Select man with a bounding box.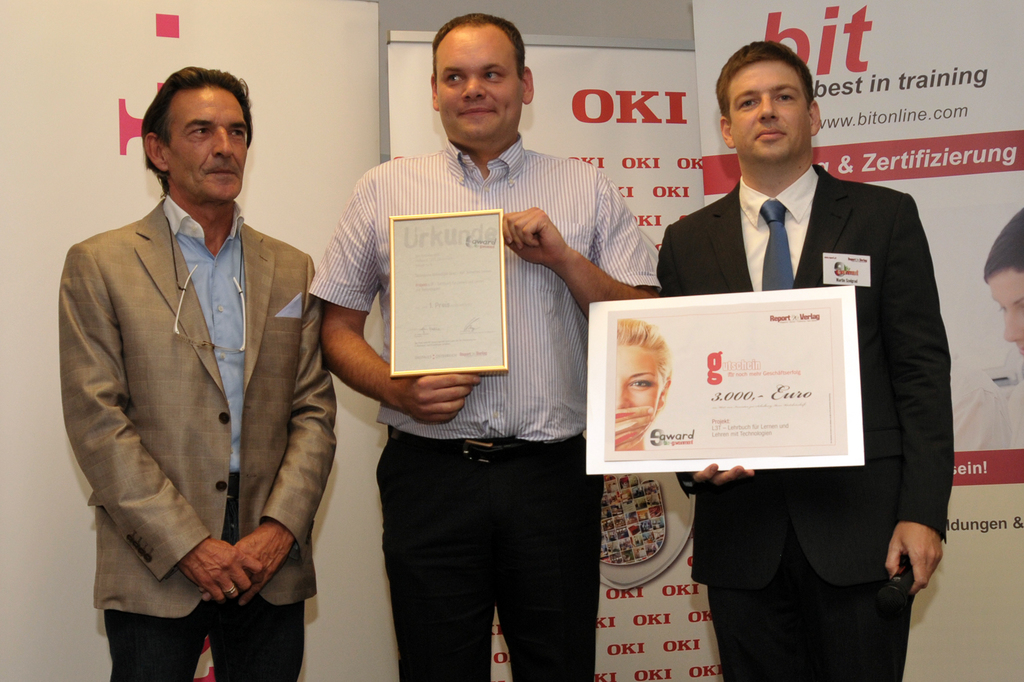
box(652, 36, 955, 681).
